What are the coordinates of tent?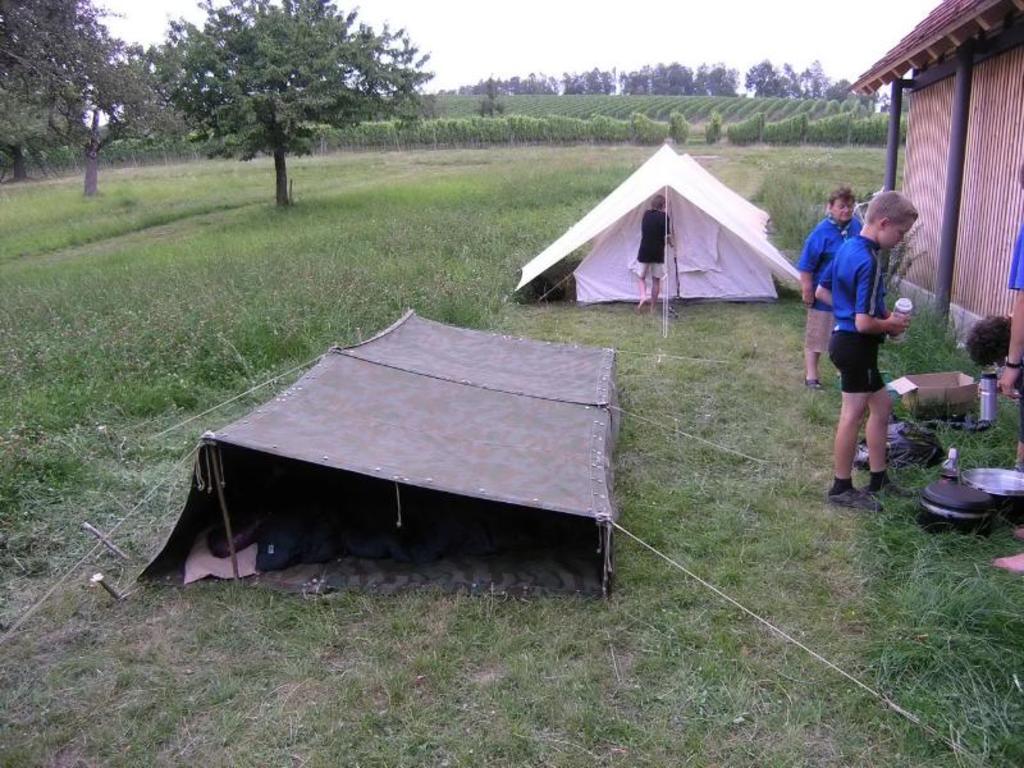
locate(0, 307, 959, 744).
